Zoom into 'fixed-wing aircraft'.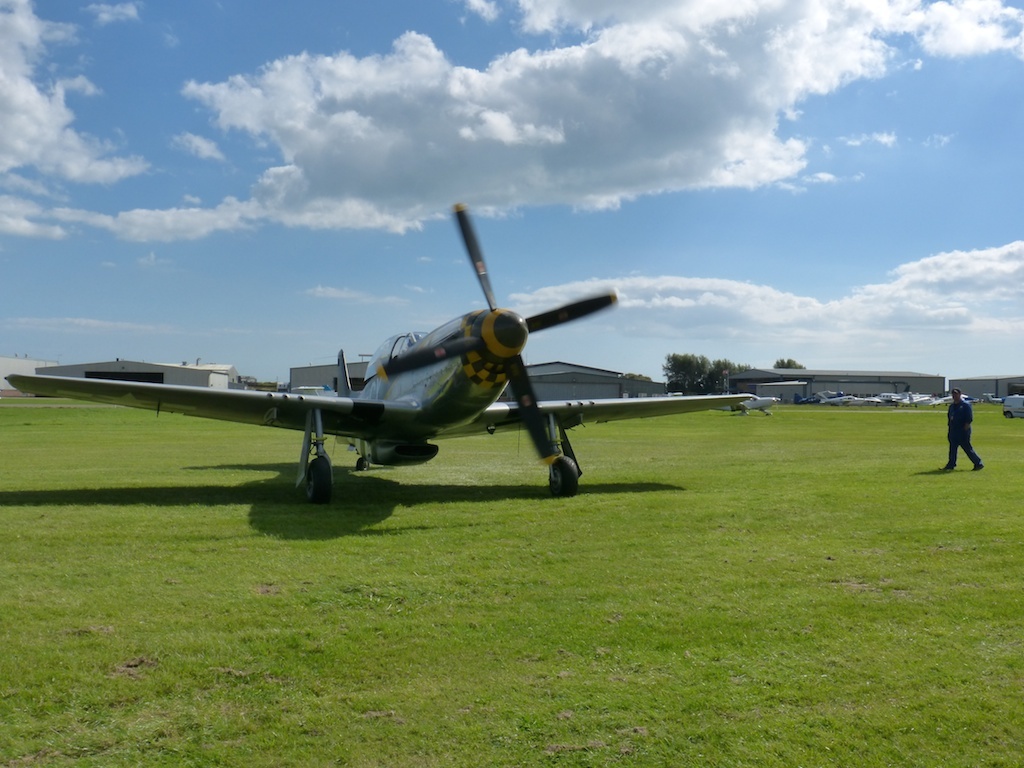
Zoom target: select_region(11, 197, 755, 505).
